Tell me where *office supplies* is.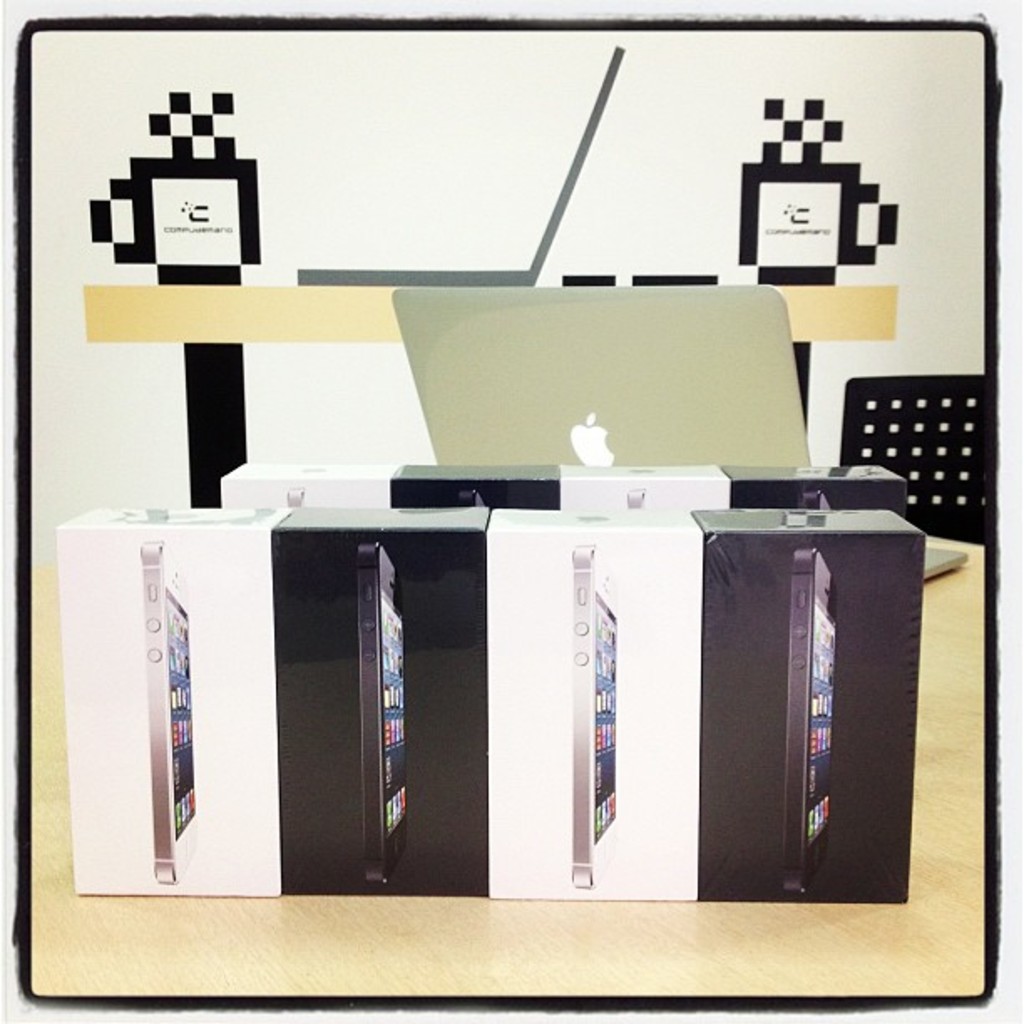
*office supplies* is at 55:505:281:887.
